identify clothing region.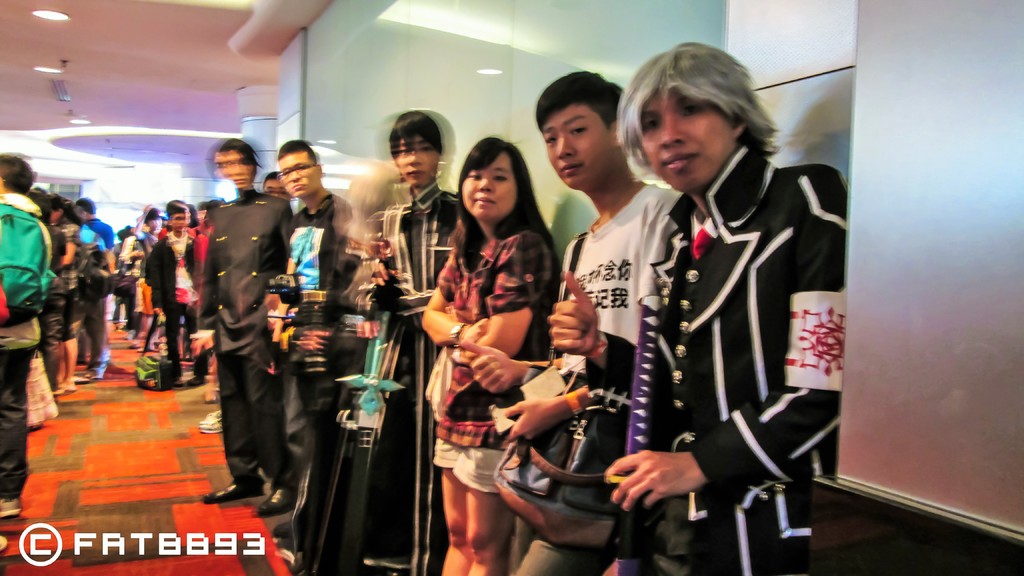
Region: 80:218:118:359.
